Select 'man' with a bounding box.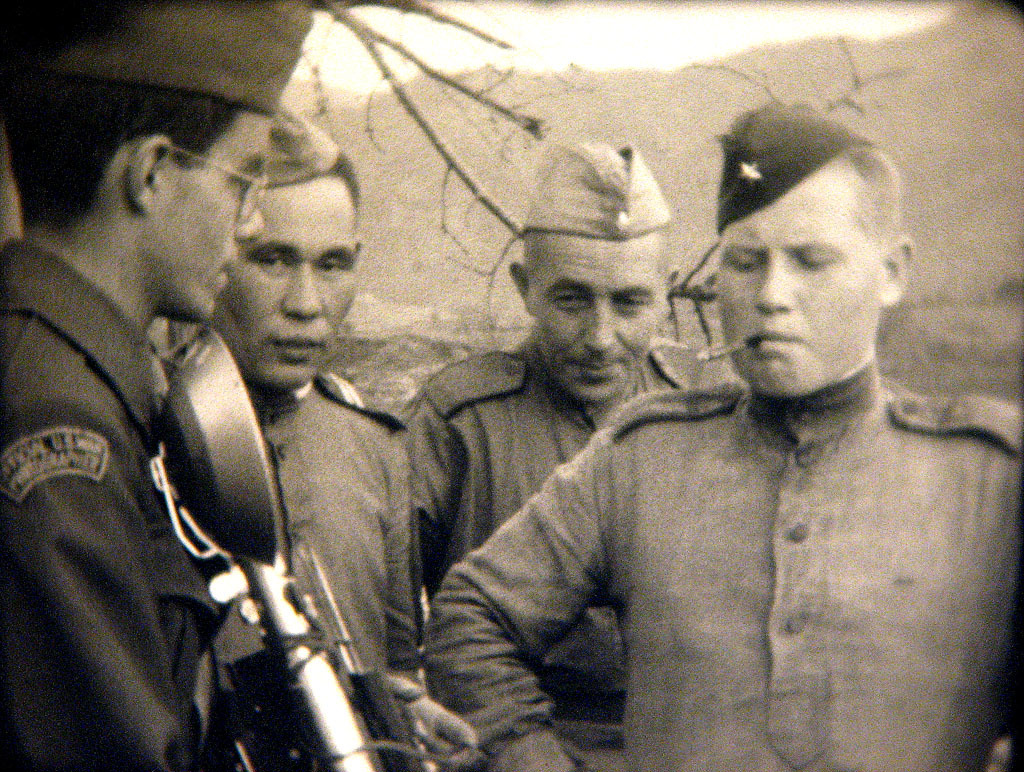
Rect(0, 0, 477, 771).
